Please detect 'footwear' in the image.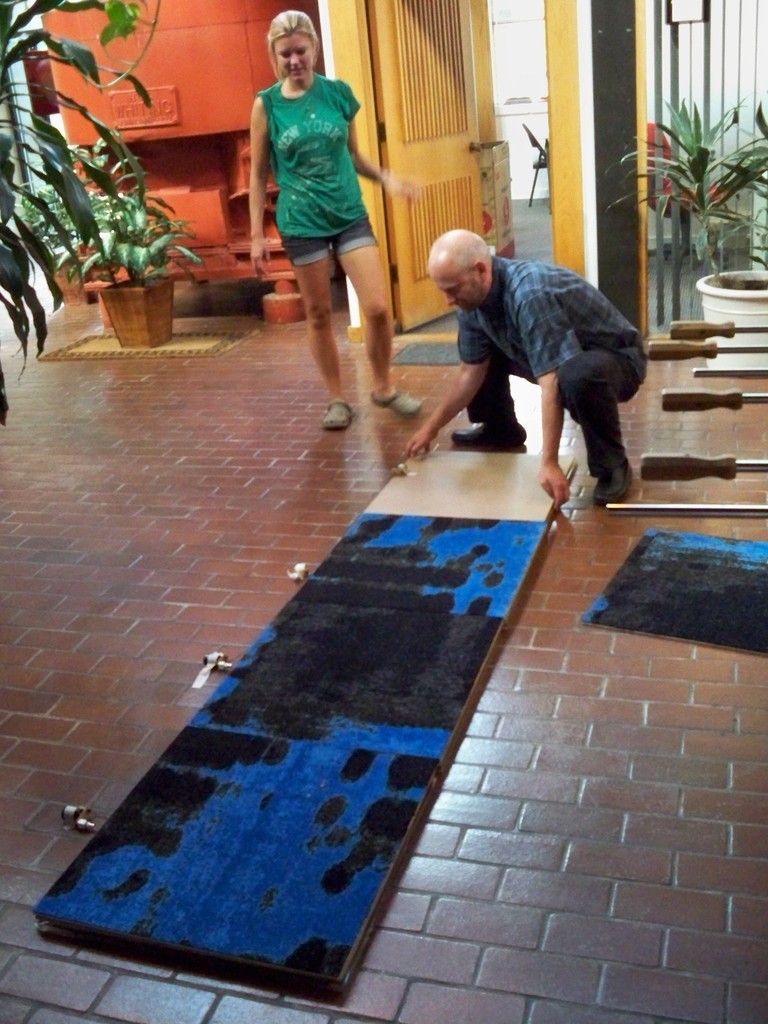
{"left": 369, "top": 388, "right": 428, "bottom": 419}.
